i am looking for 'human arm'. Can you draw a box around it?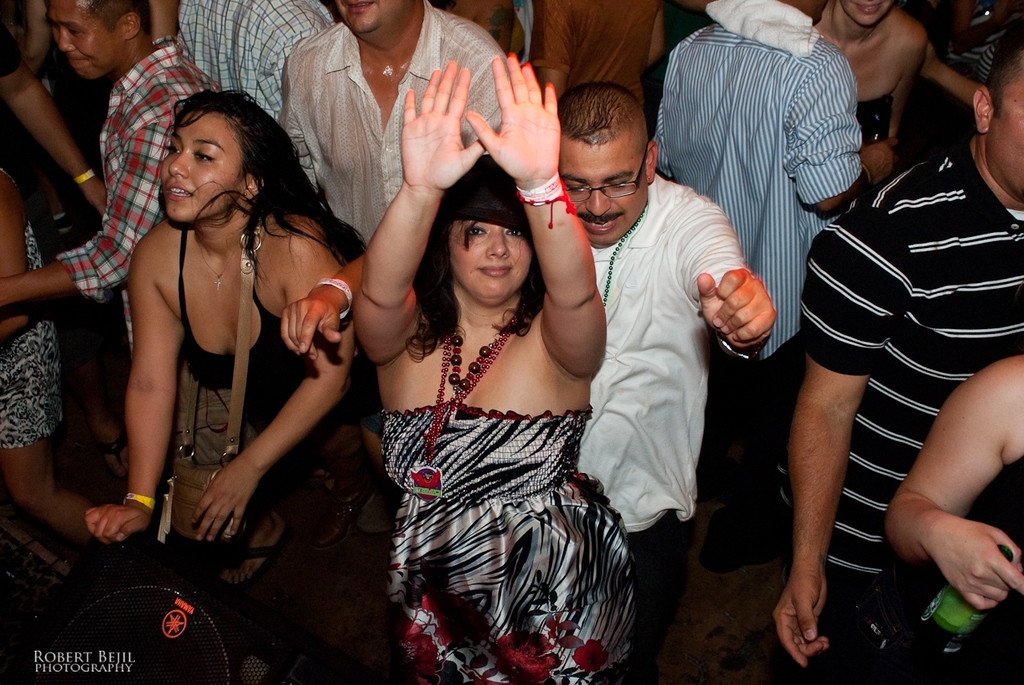
Sure, the bounding box is (464,51,606,377).
